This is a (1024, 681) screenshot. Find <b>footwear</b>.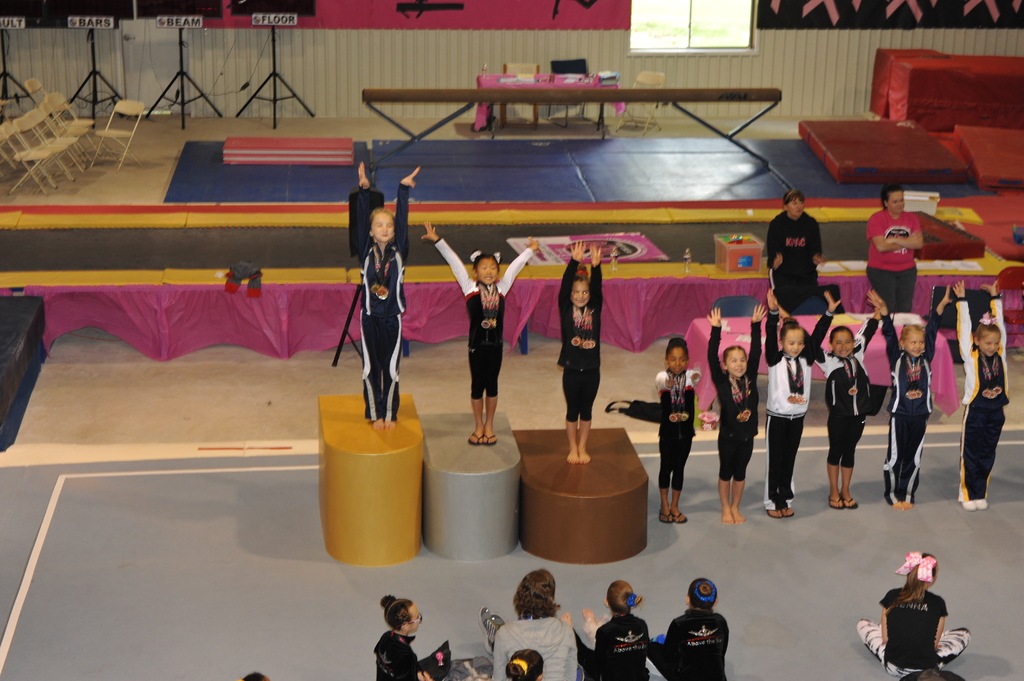
Bounding box: x1=845, y1=495, x2=860, y2=511.
